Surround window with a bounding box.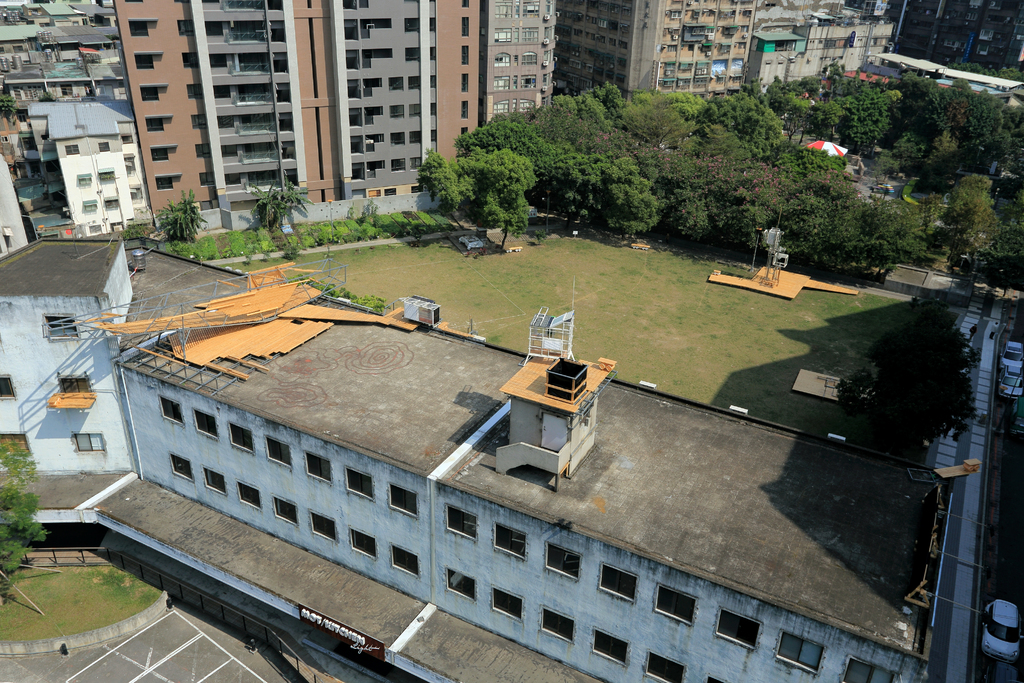
bbox=(159, 394, 182, 423).
